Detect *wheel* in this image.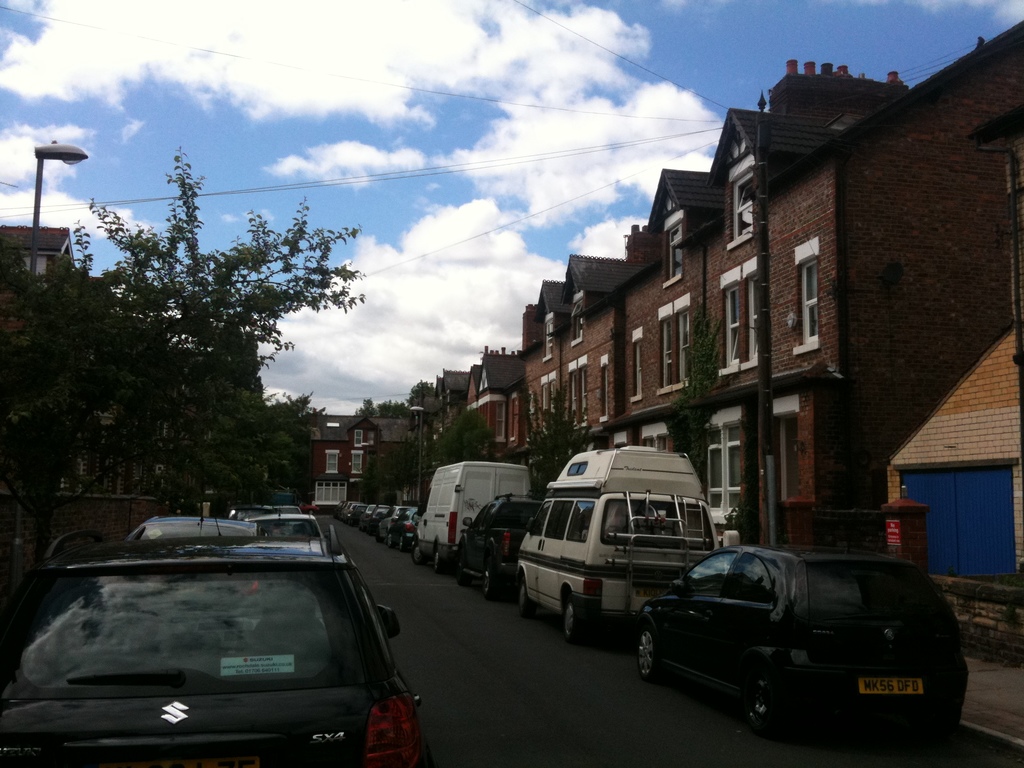
Detection: (left=435, top=554, right=444, bottom=572).
